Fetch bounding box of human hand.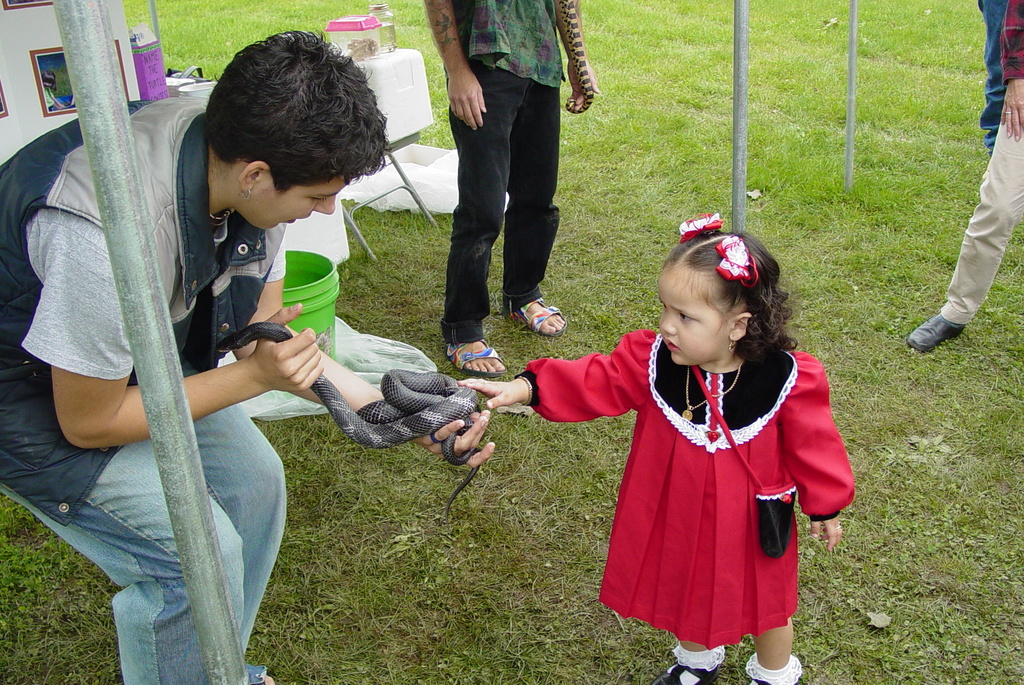
Bbox: [234,321,316,399].
